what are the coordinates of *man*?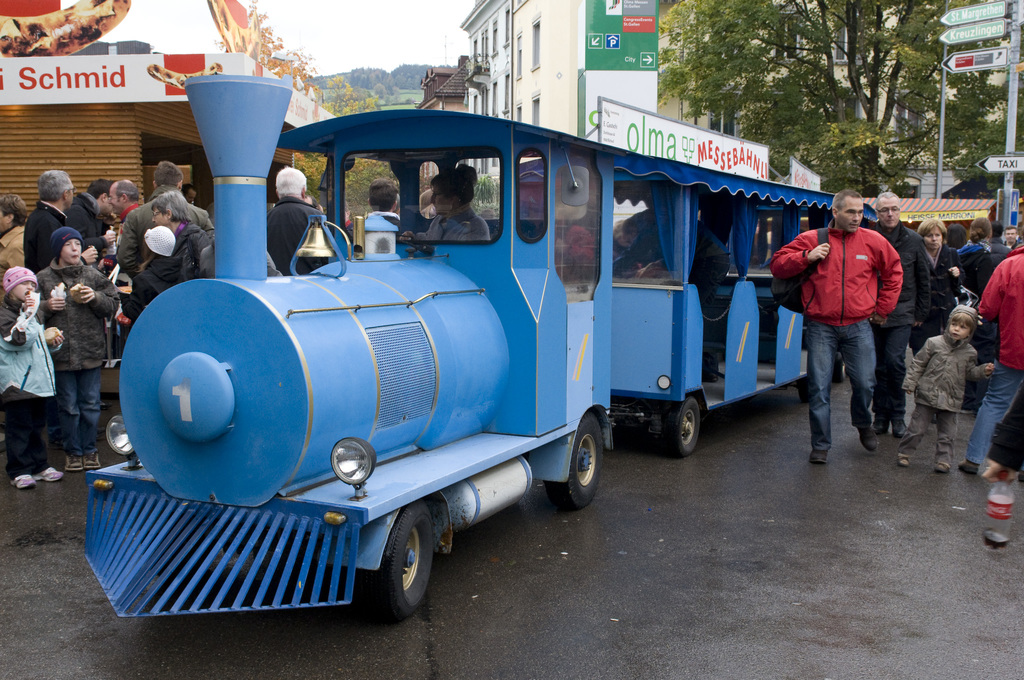
<region>1000, 223, 1018, 250</region>.
